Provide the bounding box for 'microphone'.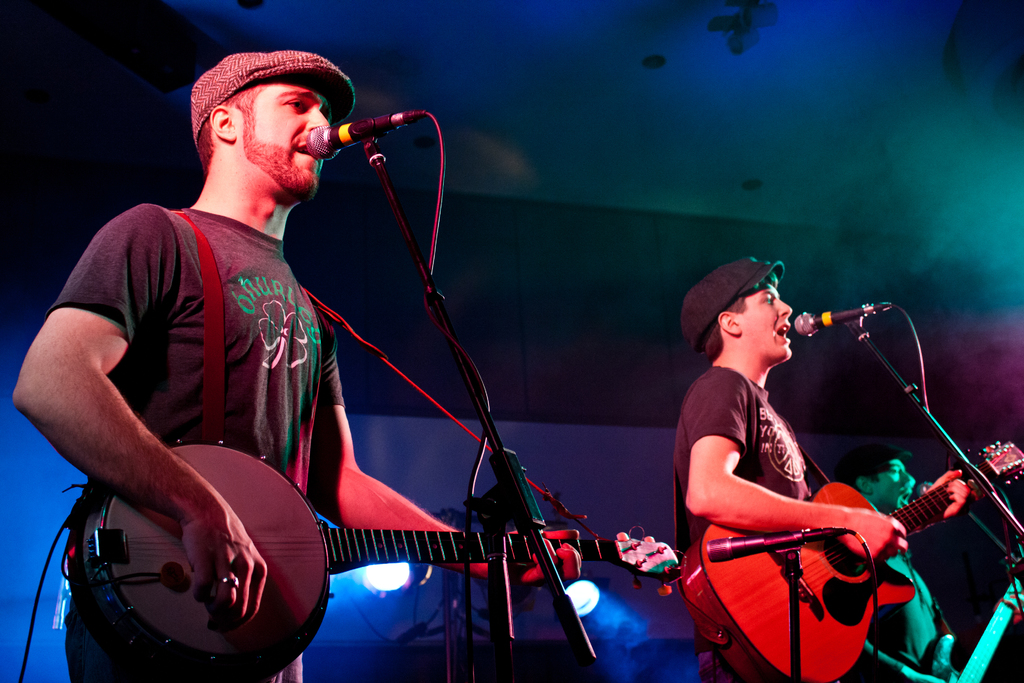
[x1=300, y1=113, x2=430, y2=160].
